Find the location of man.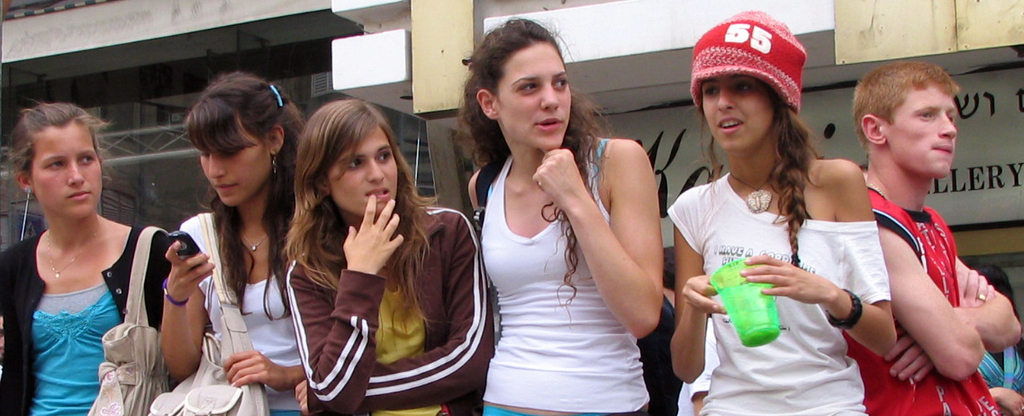
Location: (827,52,1011,407).
